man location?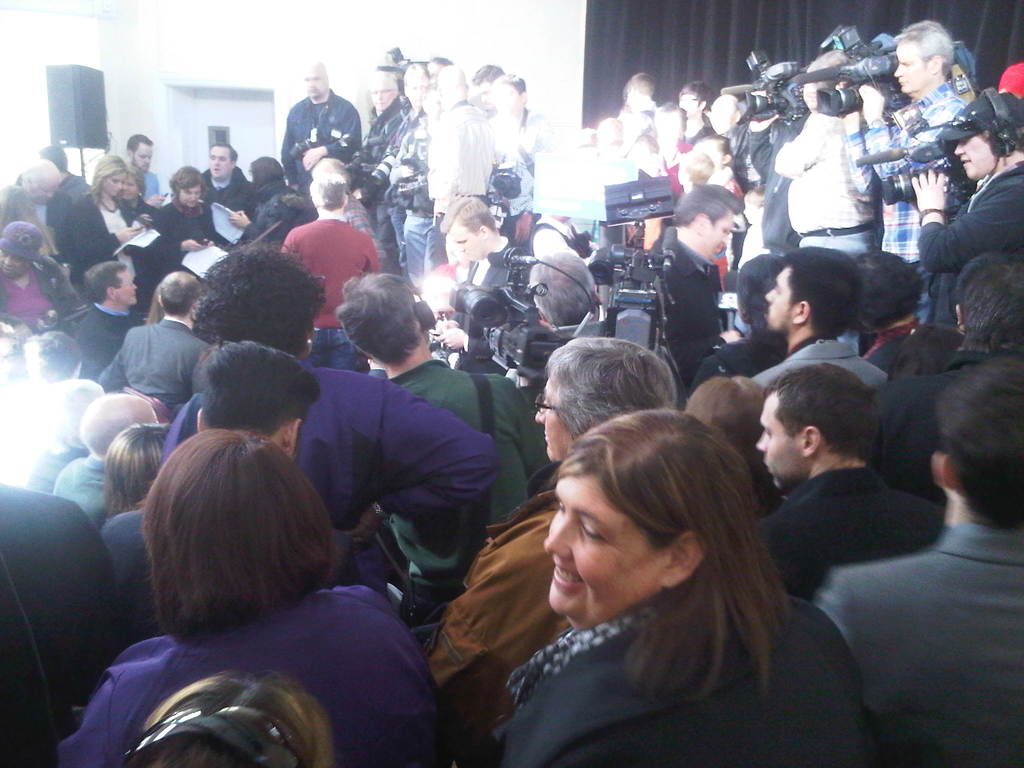
Rect(94, 271, 212, 424)
